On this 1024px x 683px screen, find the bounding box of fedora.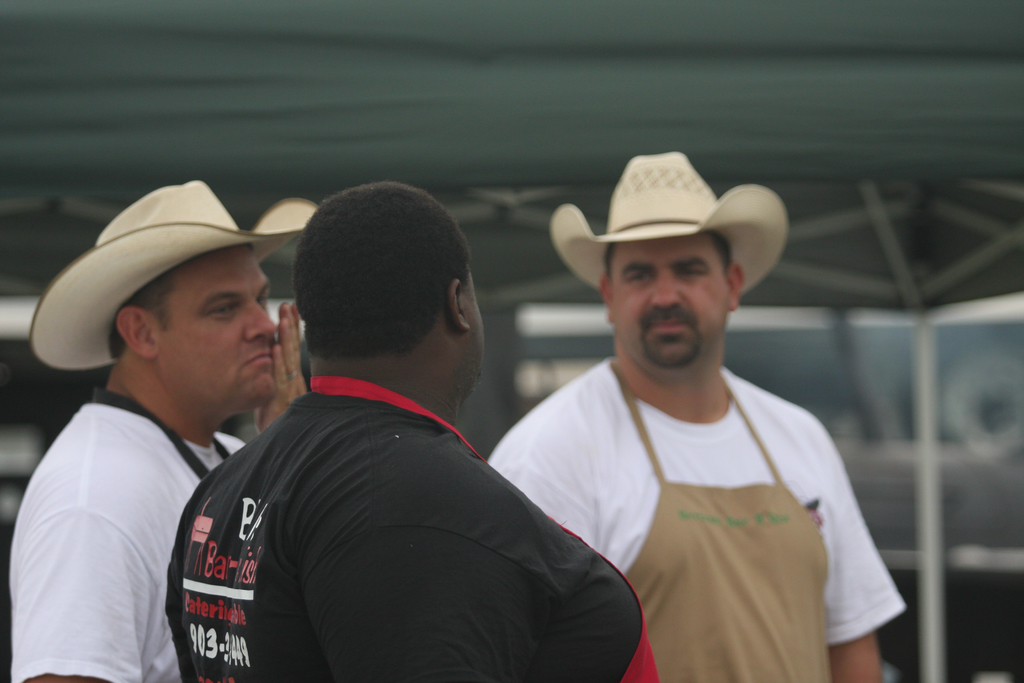
Bounding box: [x1=551, y1=152, x2=790, y2=288].
